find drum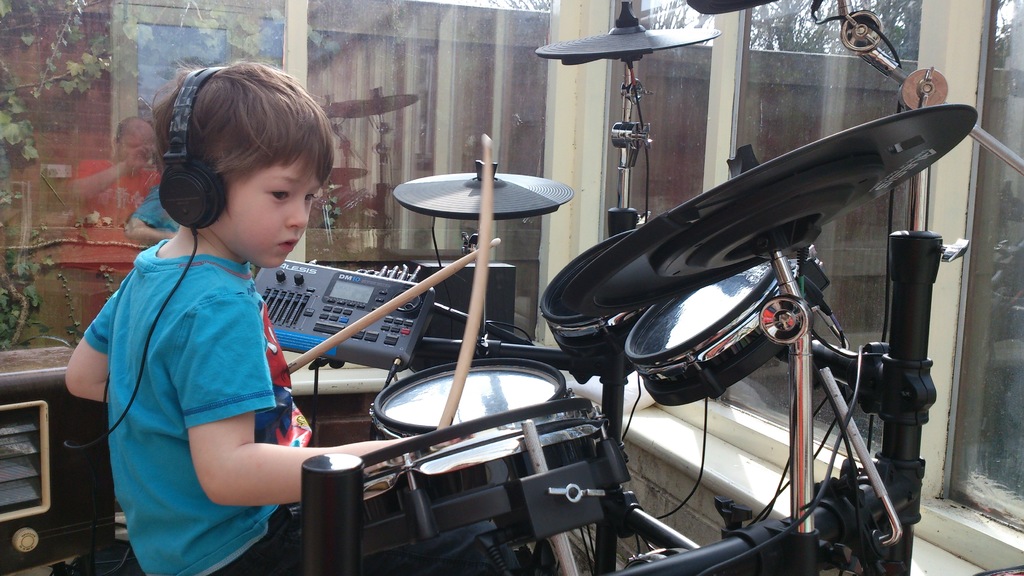
l=537, t=233, r=641, b=383
